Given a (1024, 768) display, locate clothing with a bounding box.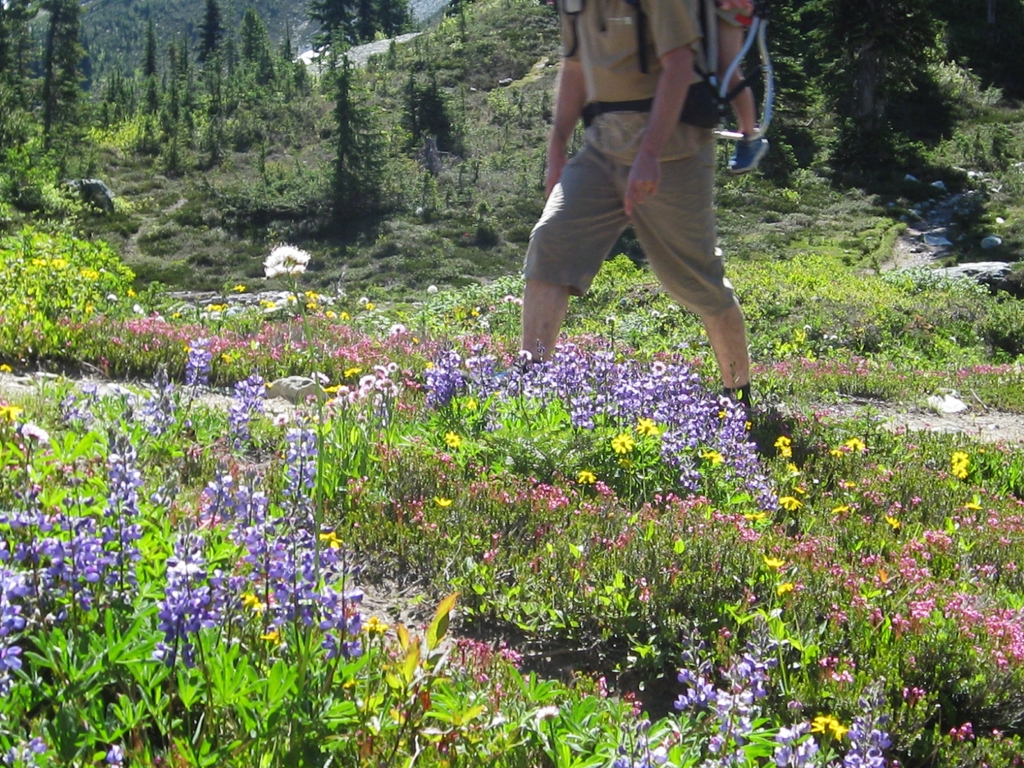
Located: crop(715, 0, 752, 29).
